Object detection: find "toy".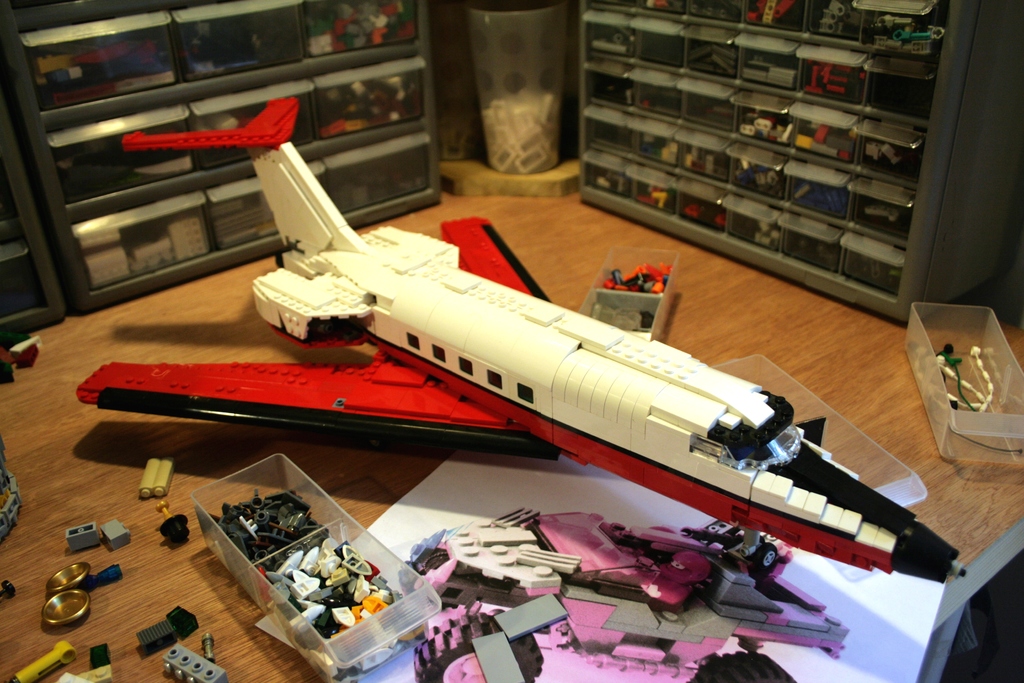
bbox=(81, 210, 204, 289).
